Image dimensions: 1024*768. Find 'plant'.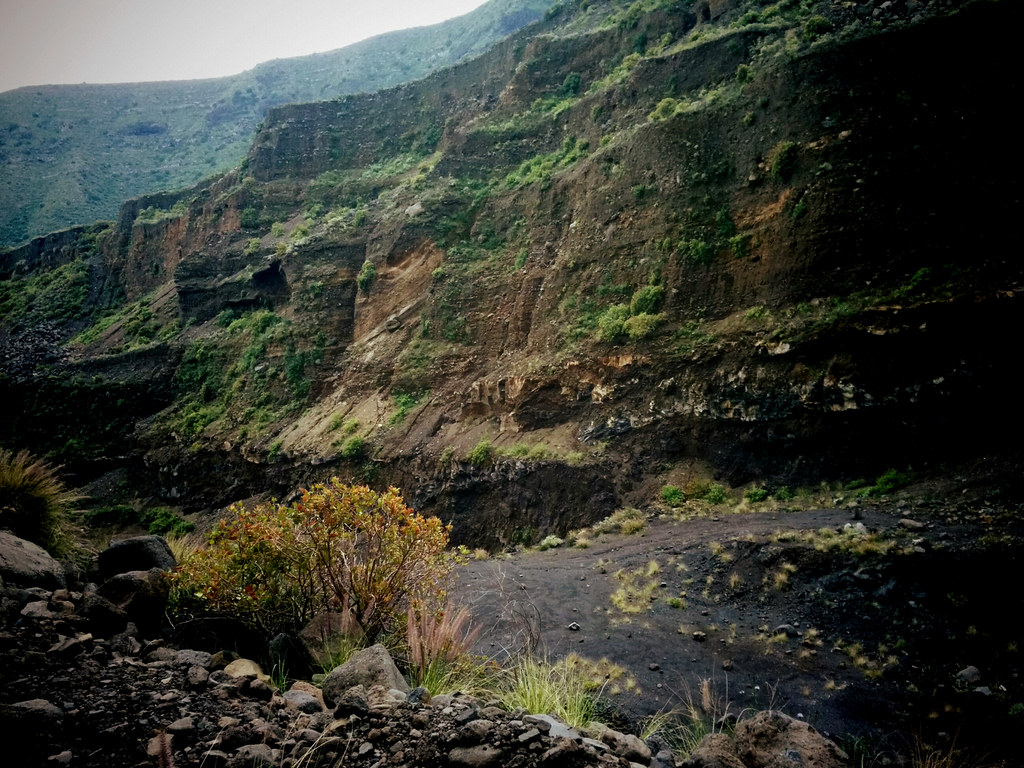
(66,436,86,456).
